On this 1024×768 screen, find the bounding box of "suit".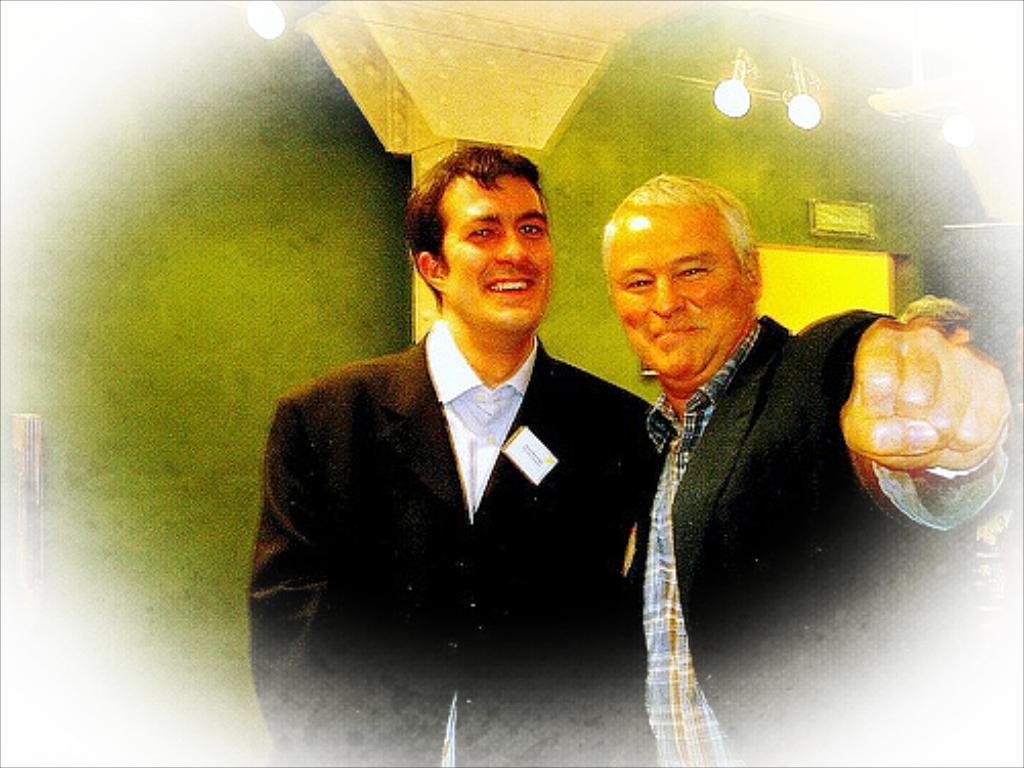
Bounding box: bbox=(565, 254, 901, 741).
